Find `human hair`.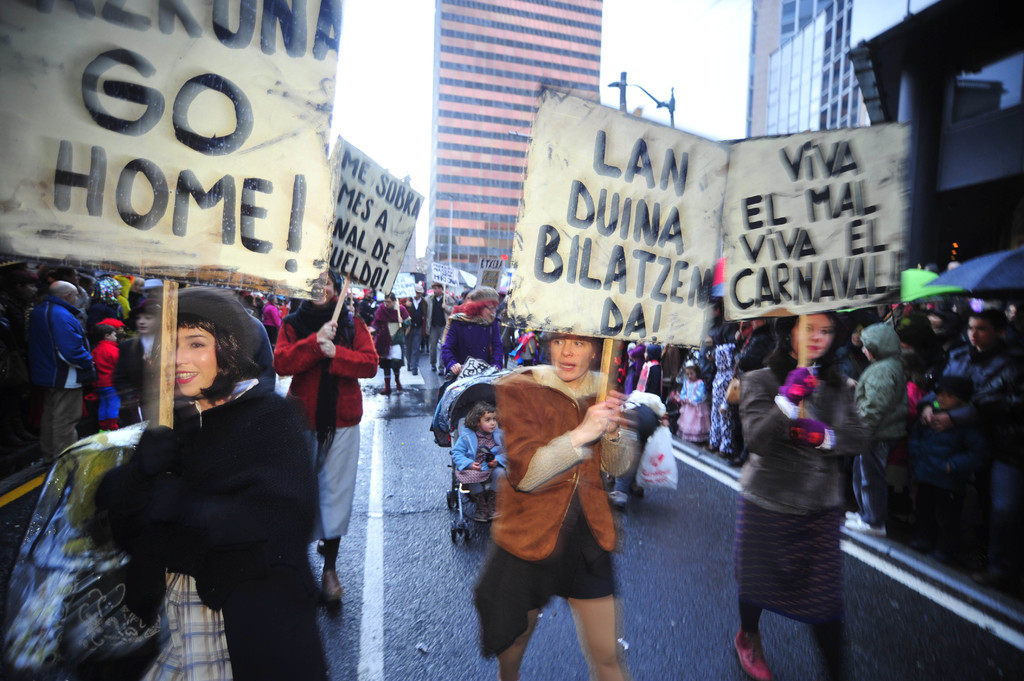
(92,321,115,342).
